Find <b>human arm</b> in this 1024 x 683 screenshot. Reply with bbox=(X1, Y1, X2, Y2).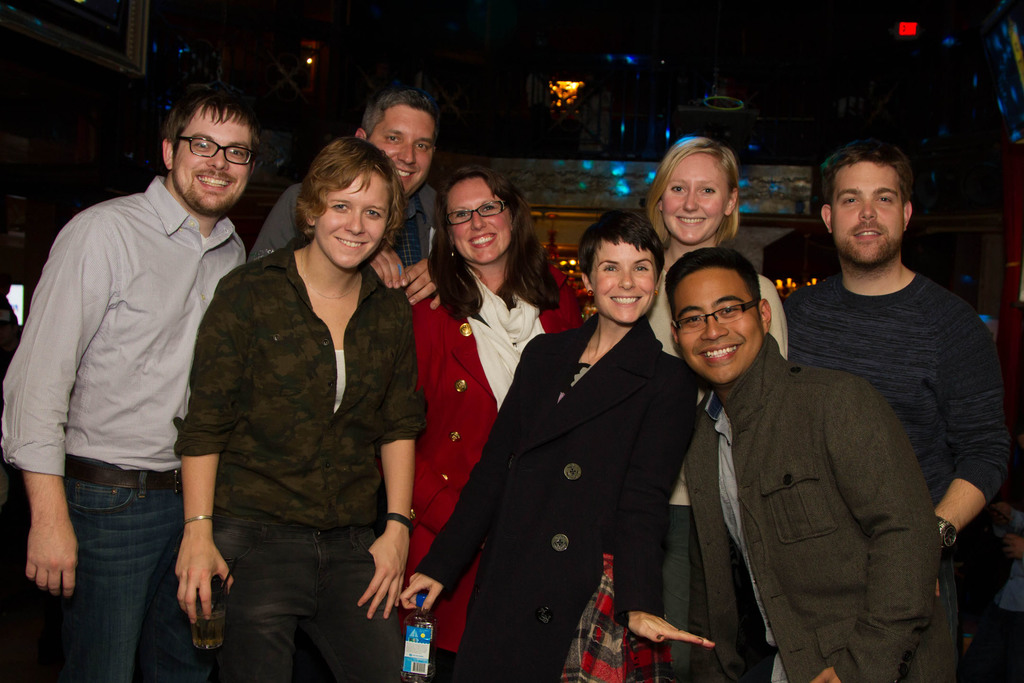
bbox=(548, 269, 583, 336).
